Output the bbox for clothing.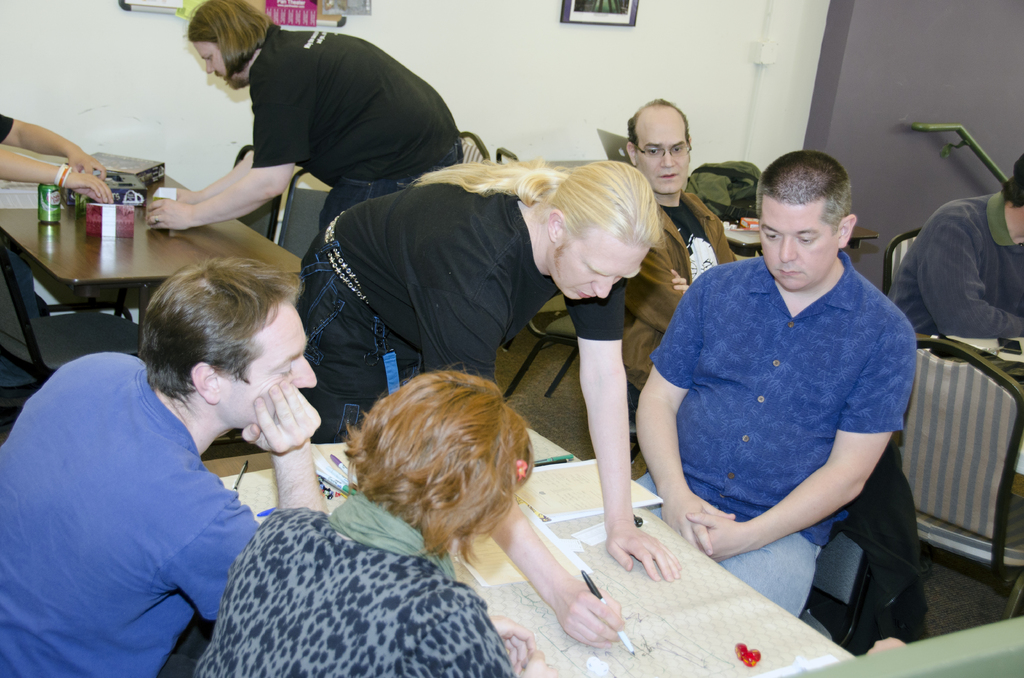
bbox(621, 193, 732, 392).
